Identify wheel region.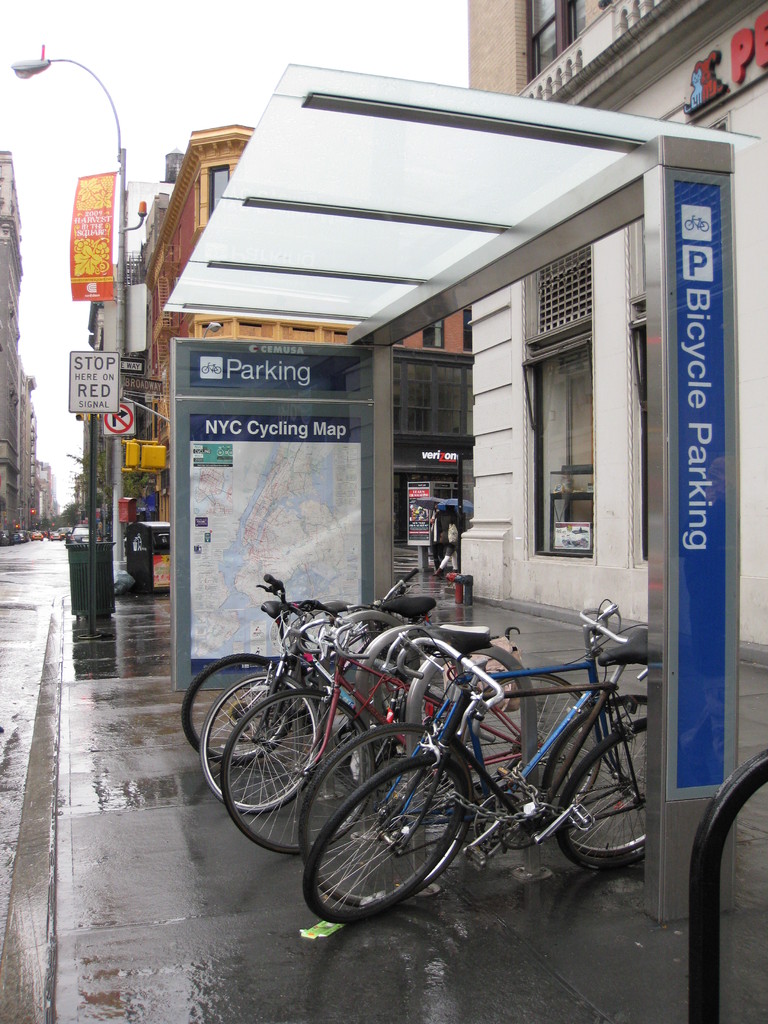
Region: bbox(184, 650, 282, 760).
